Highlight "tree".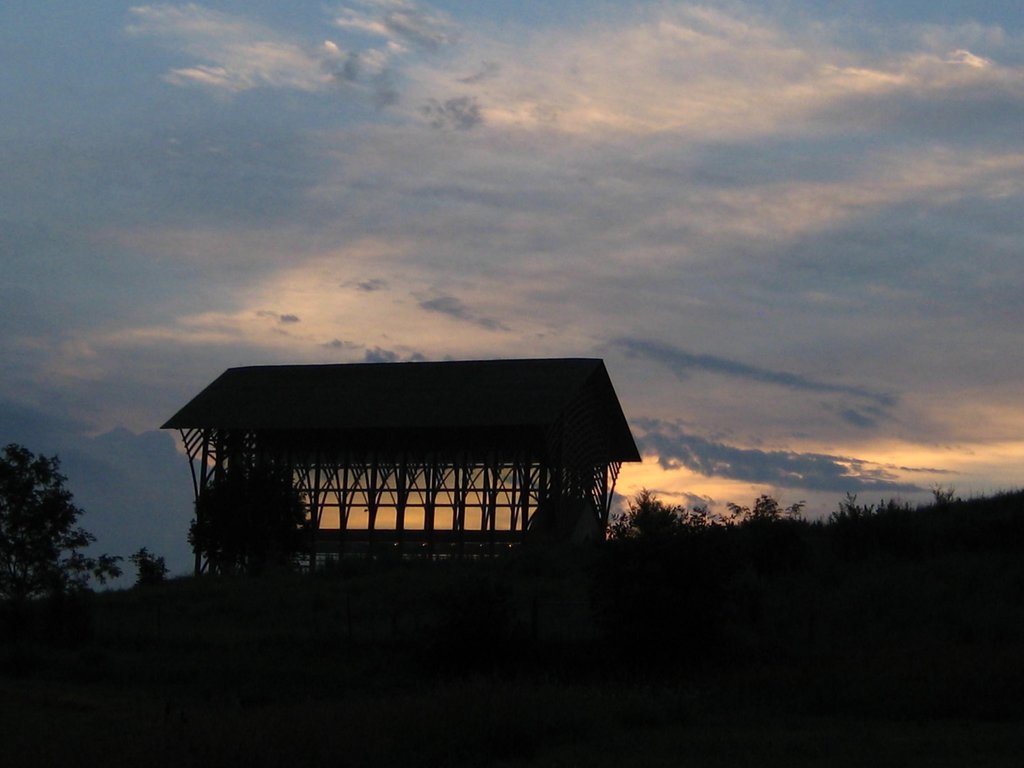
Highlighted region: (left=738, top=484, right=785, bottom=528).
